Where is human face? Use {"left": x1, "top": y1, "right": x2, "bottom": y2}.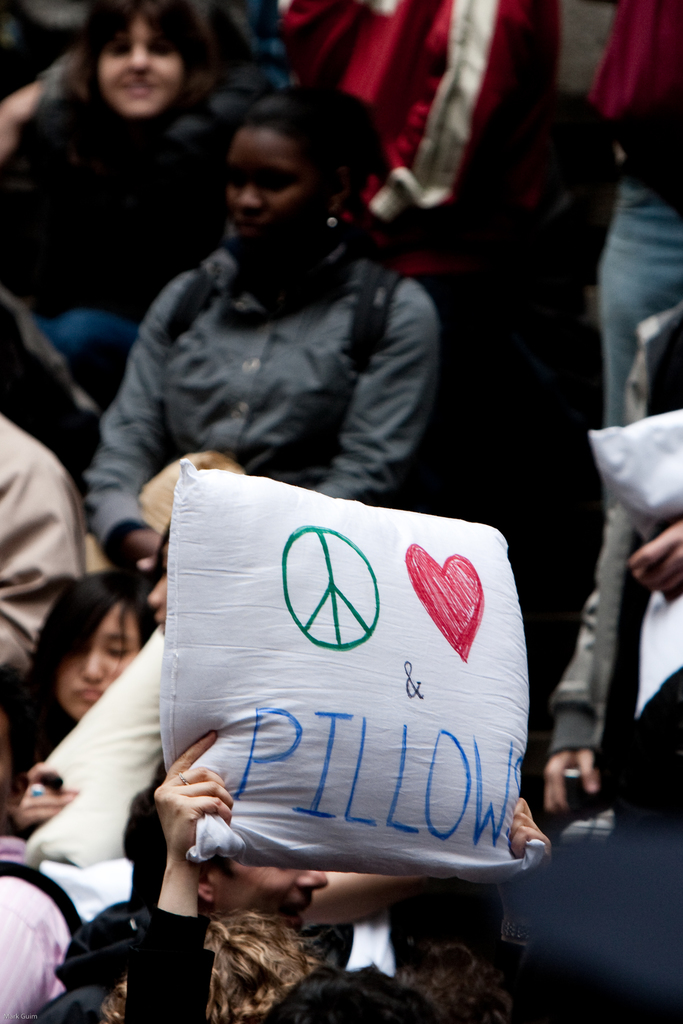
{"left": 95, "top": 18, "right": 181, "bottom": 118}.
